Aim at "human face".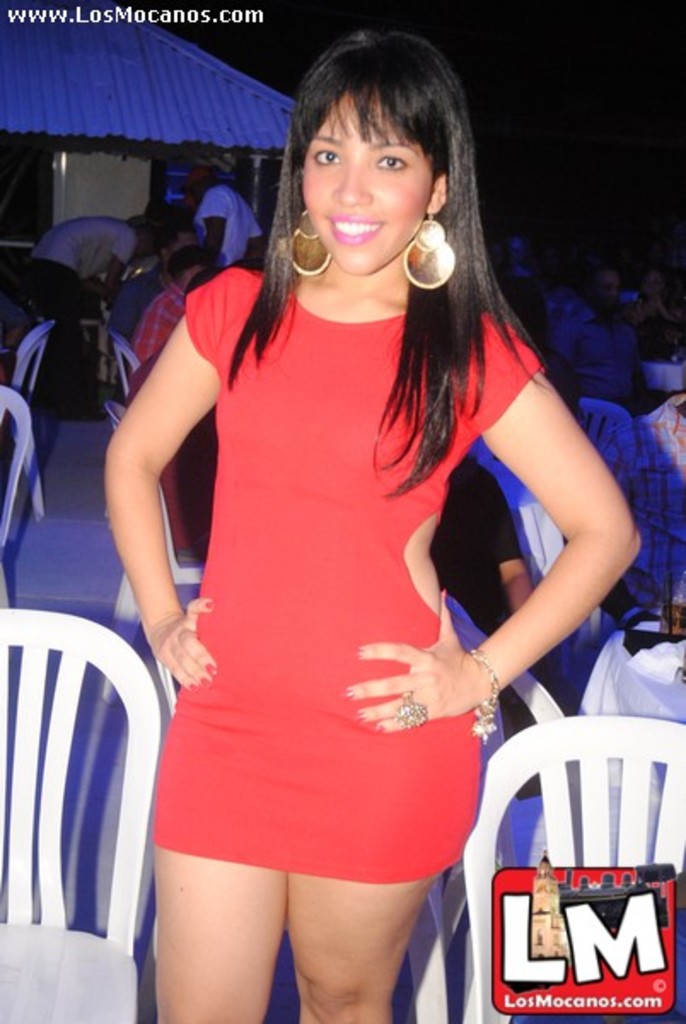
Aimed at x1=299, y1=89, x2=432, y2=275.
